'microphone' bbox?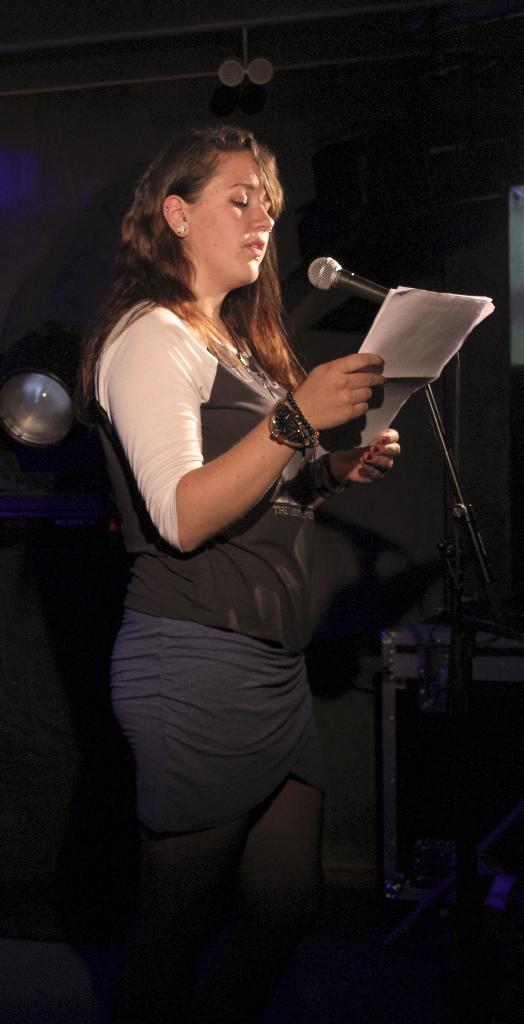
(x1=300, y1=250, x2=391, y2=304)
